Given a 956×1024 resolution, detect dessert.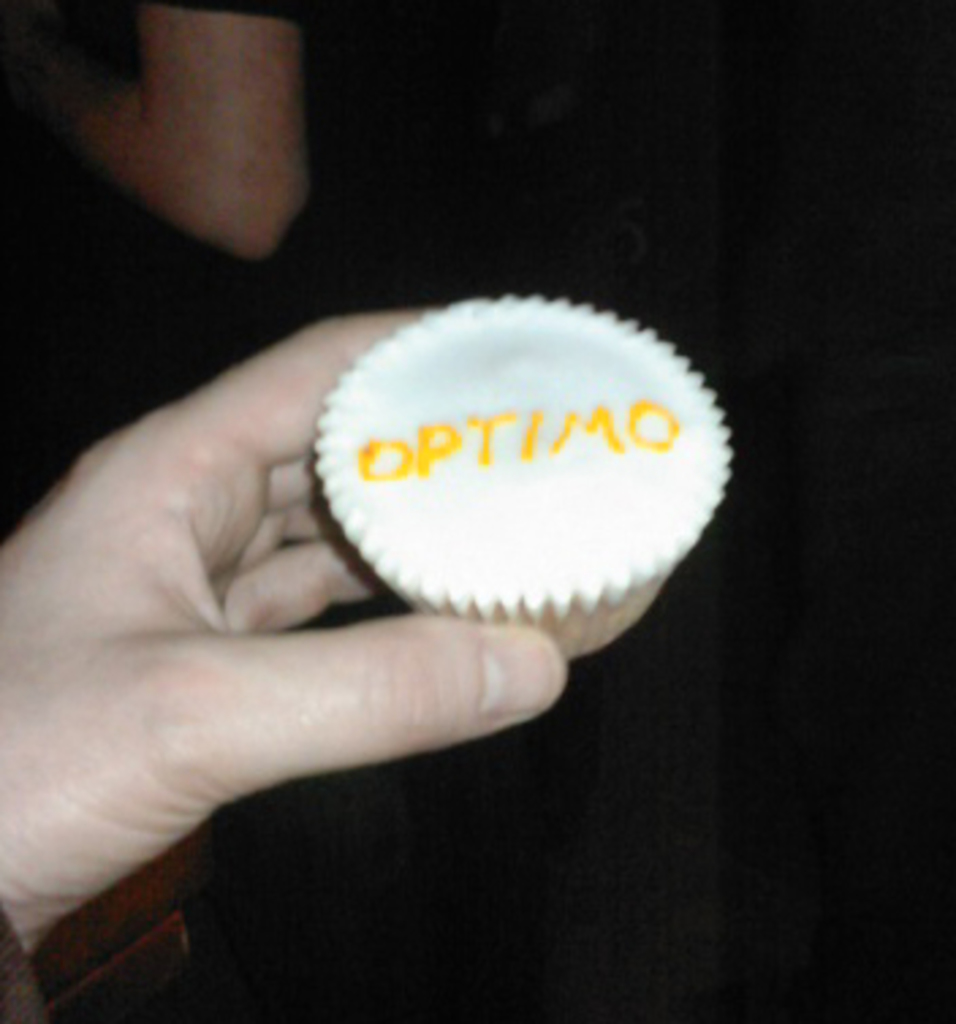
<box>315,301,717,665</box>.
